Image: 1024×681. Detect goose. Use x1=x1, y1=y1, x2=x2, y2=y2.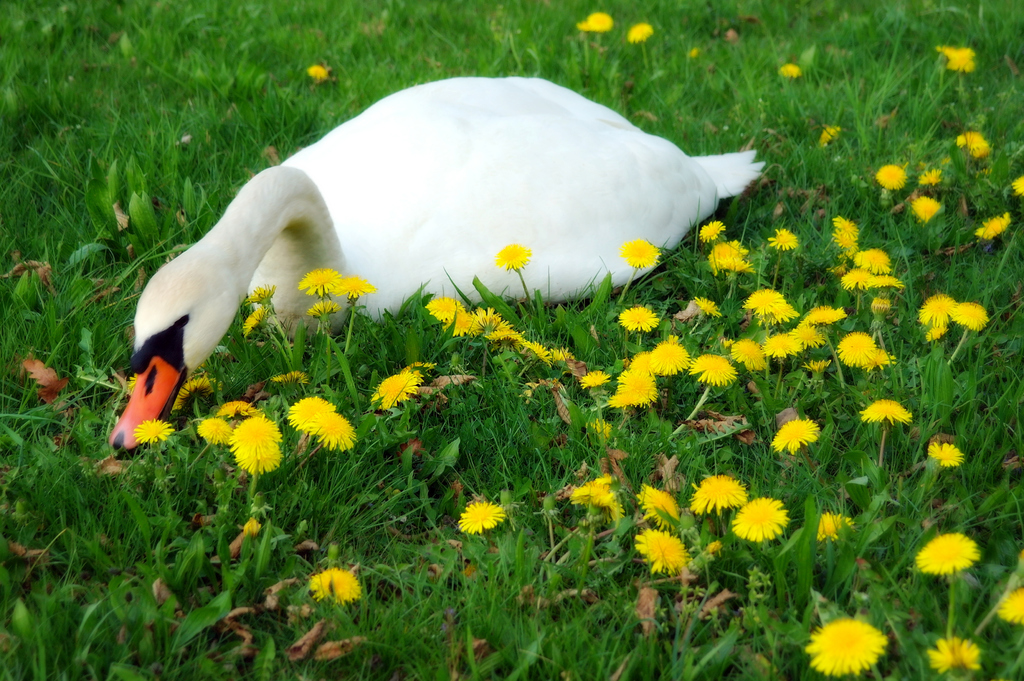
x1=98, y1=64, x2=741, y2=442.
